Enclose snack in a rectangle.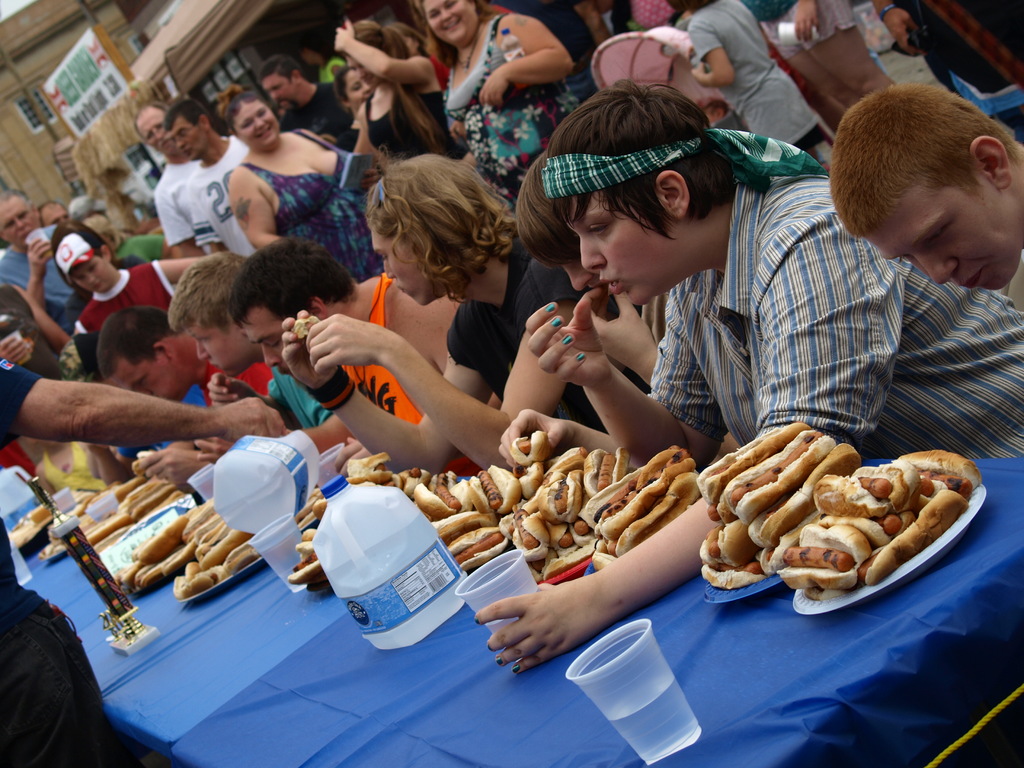
[x1=583, y1=441, x2=711, y2=566].
